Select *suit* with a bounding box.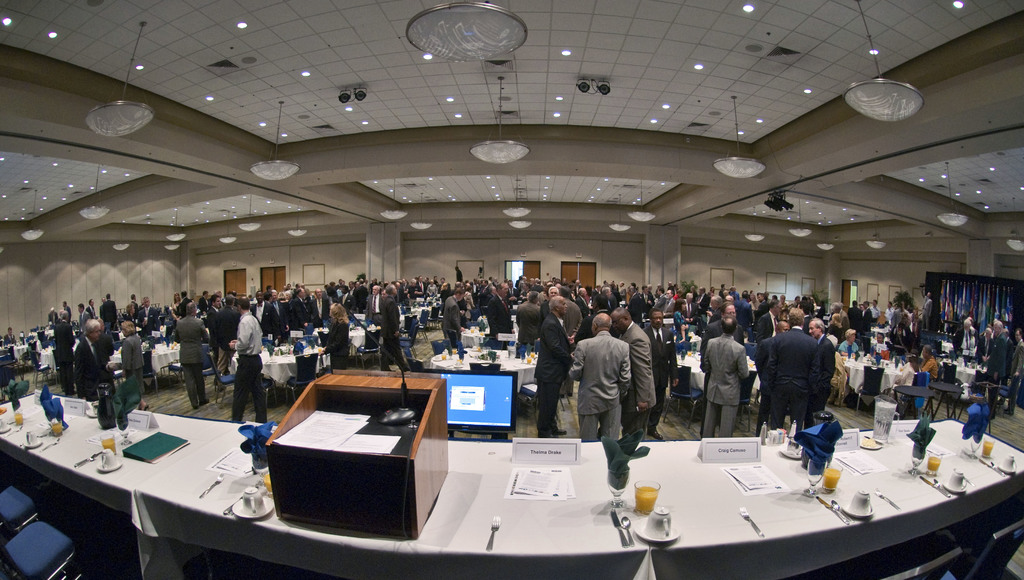
box=[682, 301, 700, 324].
